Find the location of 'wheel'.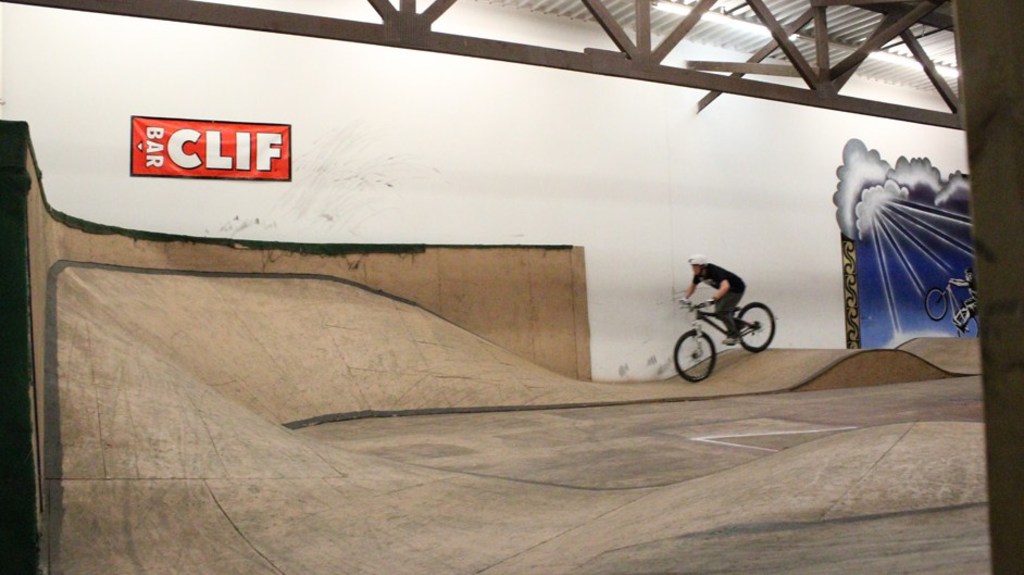
Location: select_region(672, 330, 715, 383).
